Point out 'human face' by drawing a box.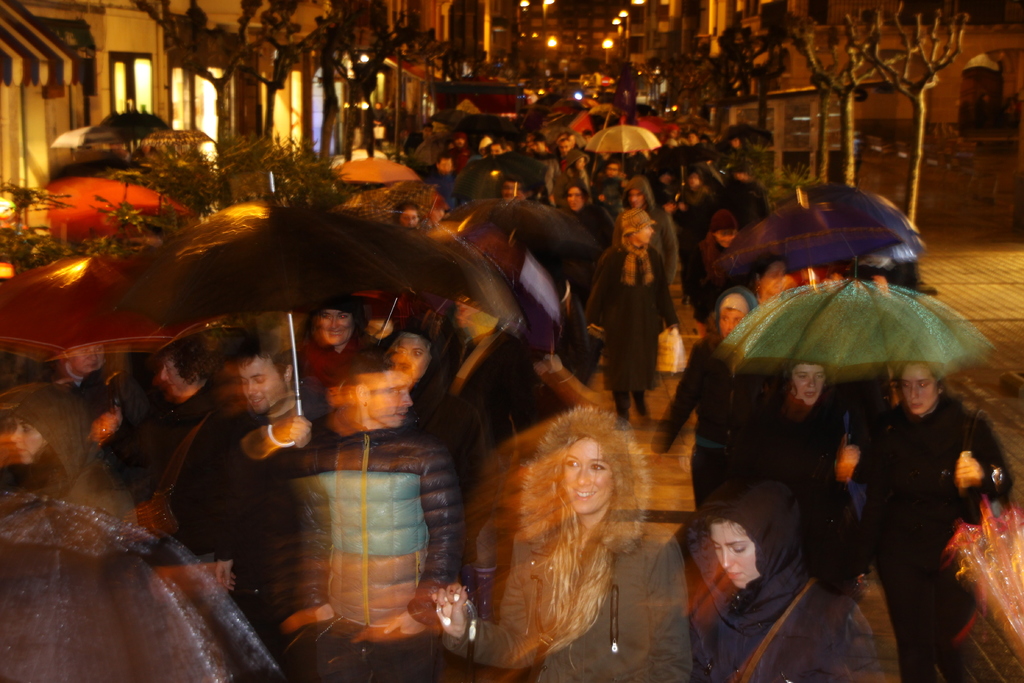
bbox(241, 359, 283, 412).
